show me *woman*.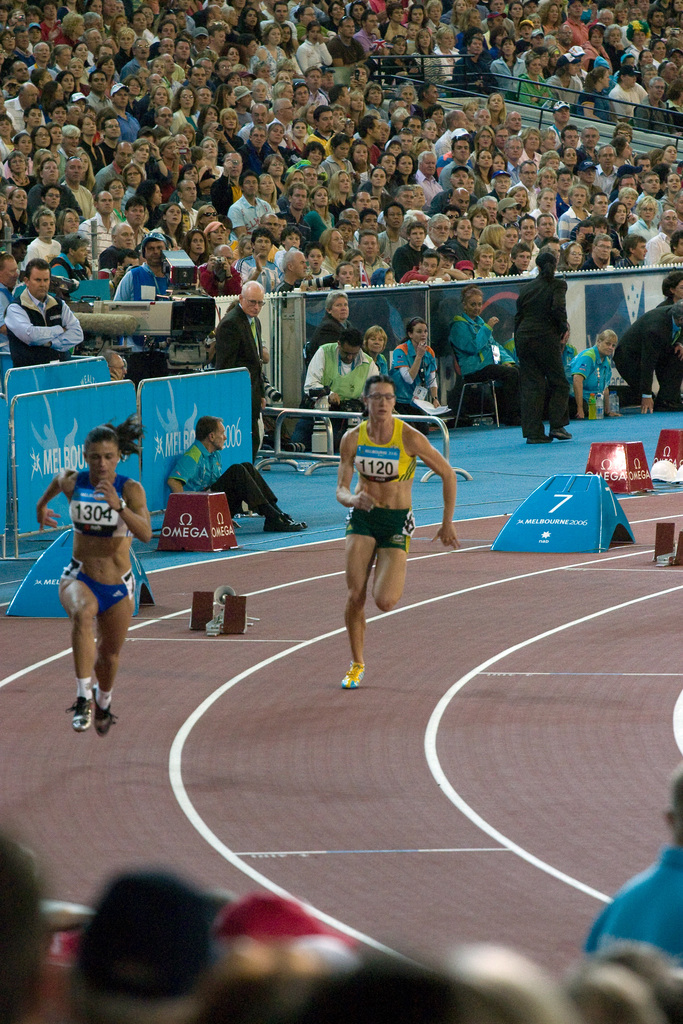
*woman* is here: <box>323,374,445,681</box>.
